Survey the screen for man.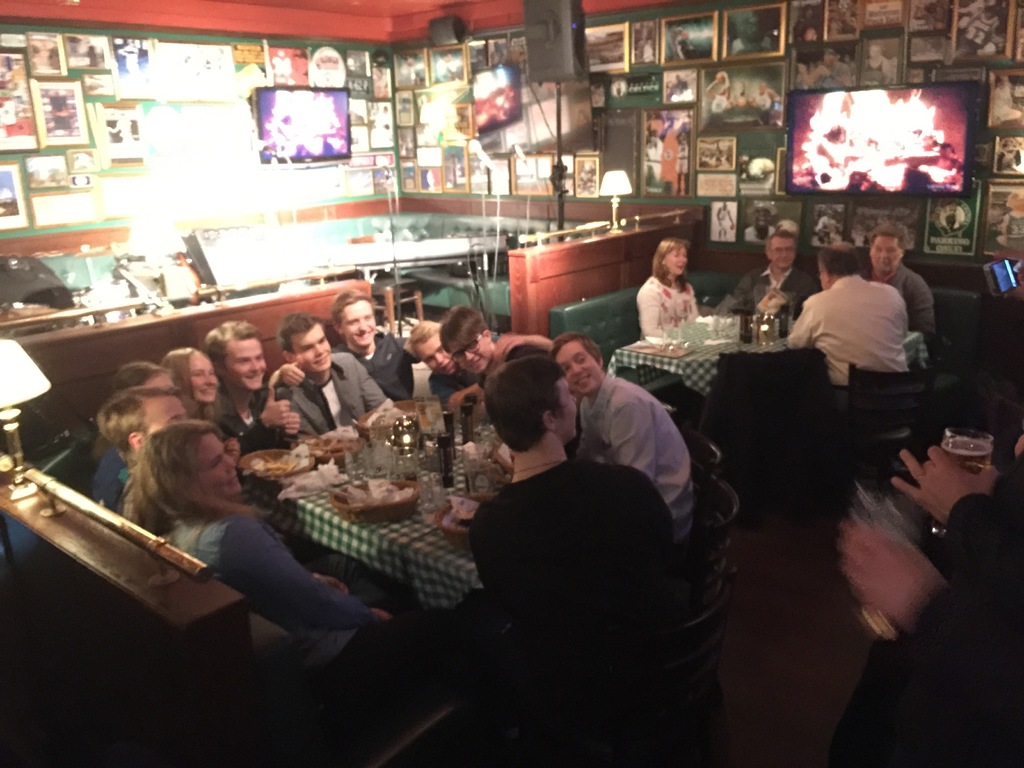
Survey found: bbox=(205, 314, 306, 461).
